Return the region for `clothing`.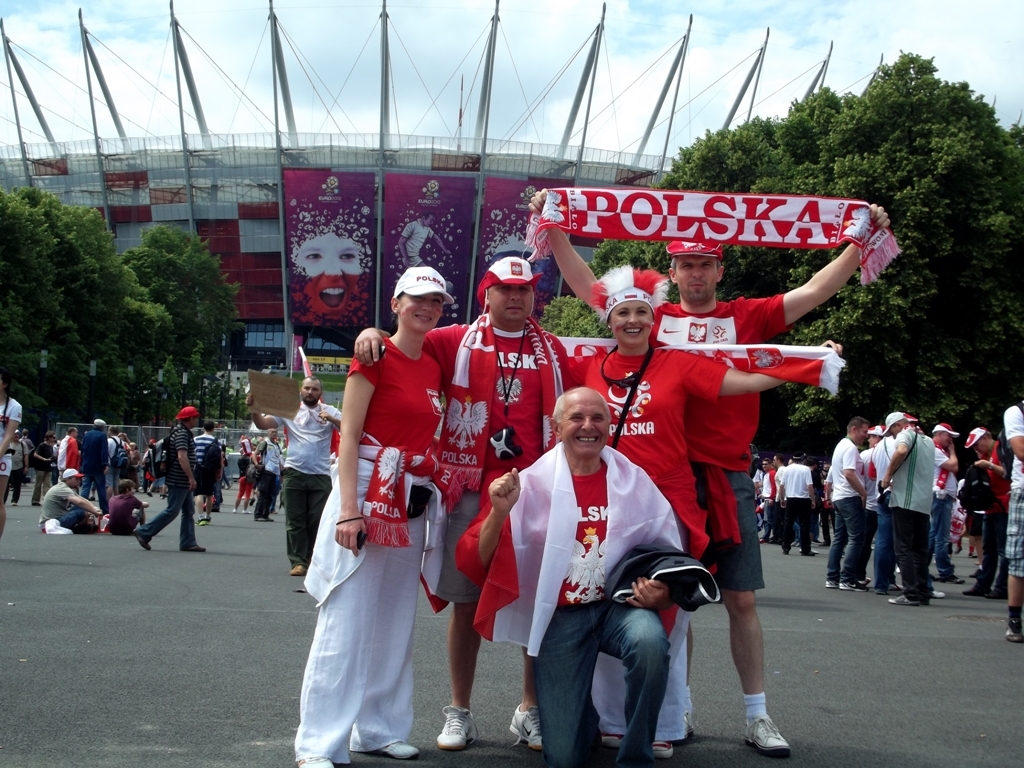
BBox(0, 393, 27, 475).
